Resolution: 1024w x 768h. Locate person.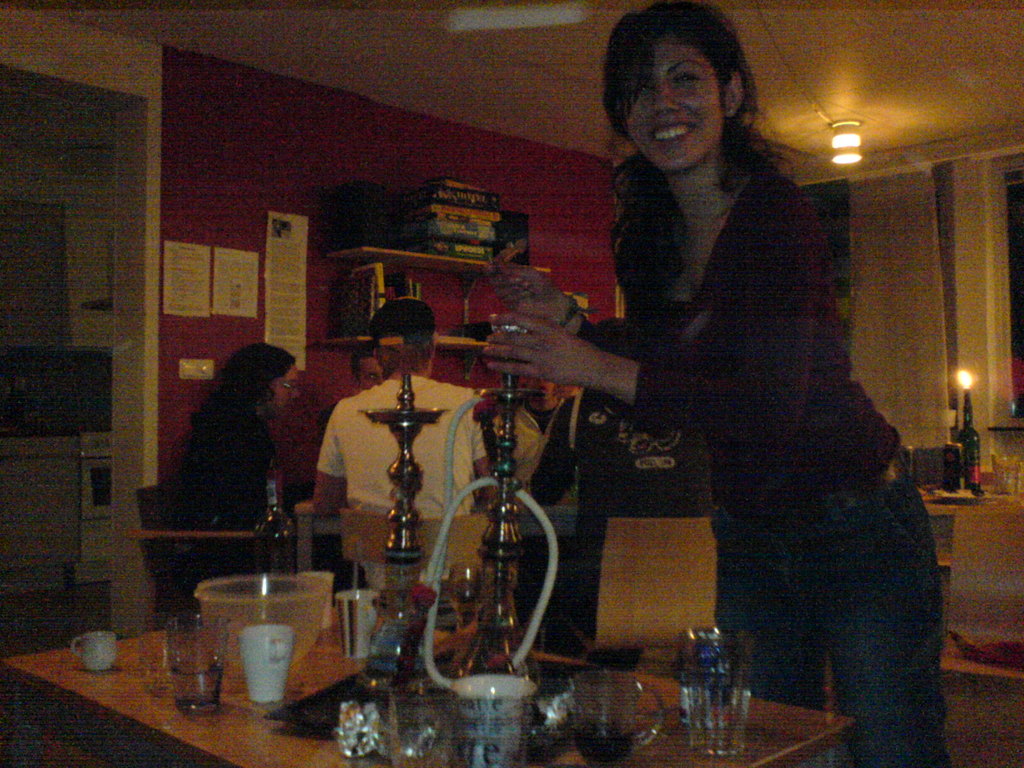
479:0:959:767.
